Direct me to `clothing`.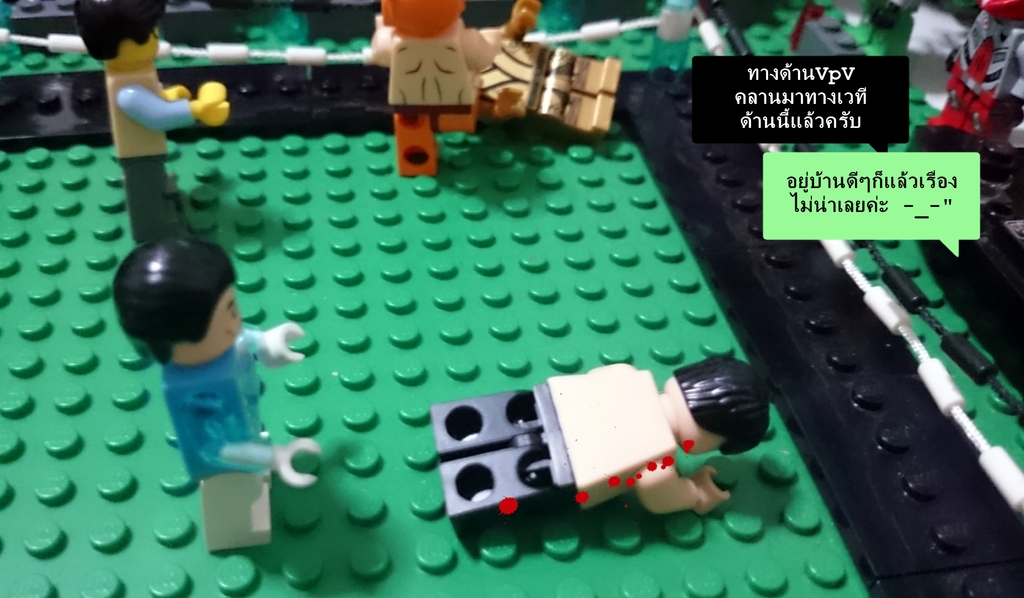
Direction: bbox(114, 61, 193, 245).
